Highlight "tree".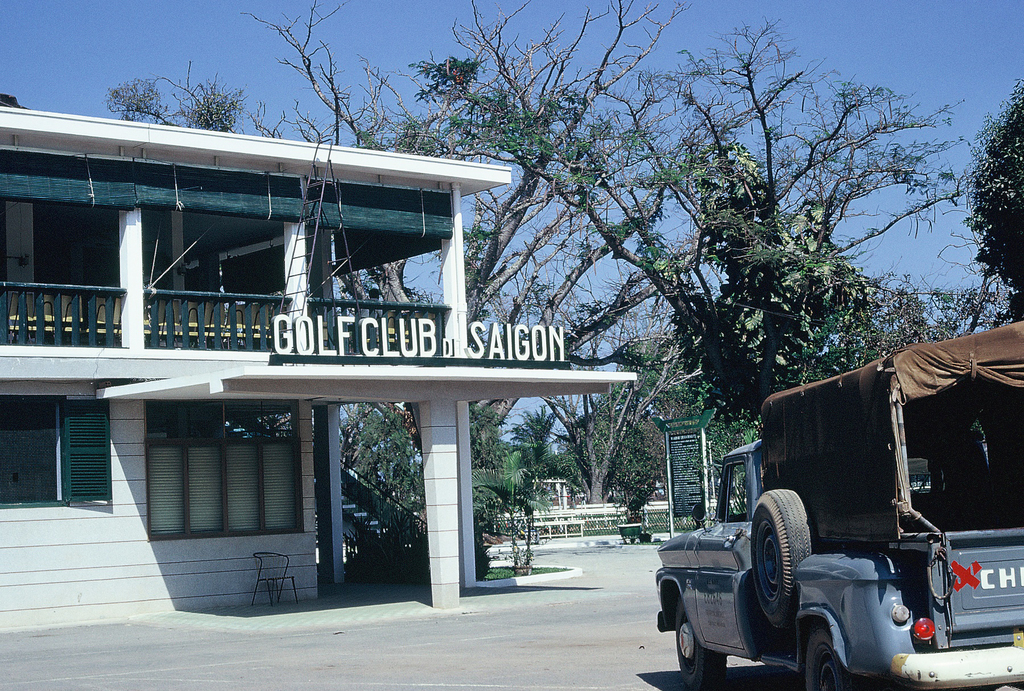
Highlighted region: (left=666, top=127, right=881, bottom=493).
